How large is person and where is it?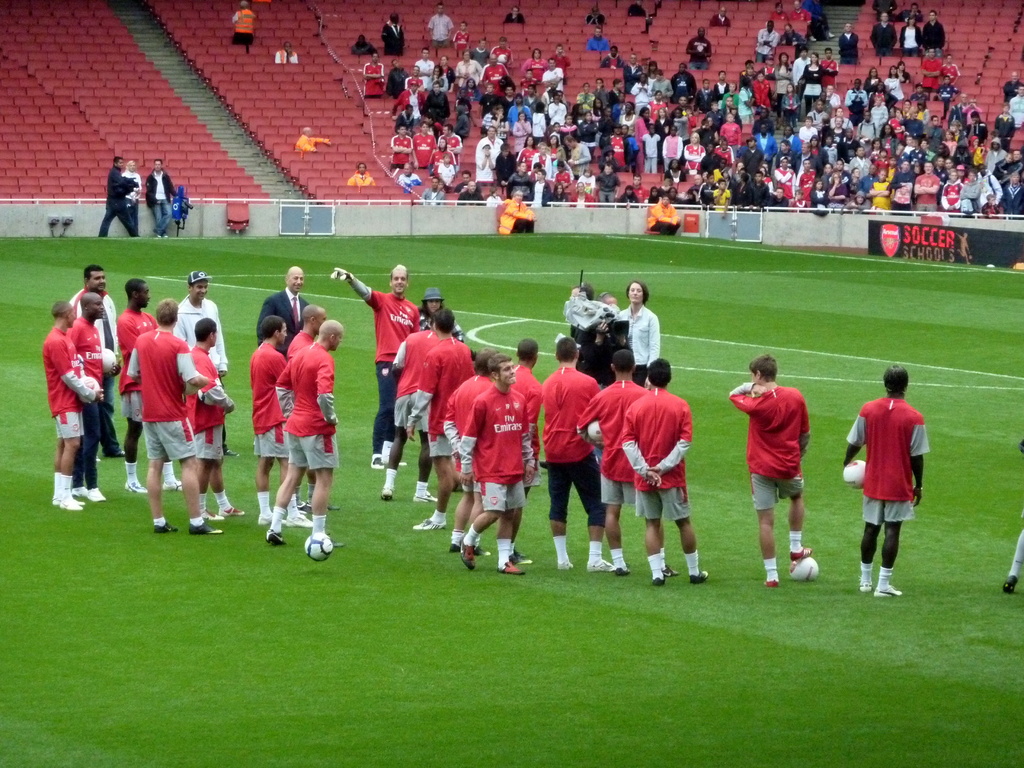
Bounding box: bbox=(124, 301, 216, 529).
